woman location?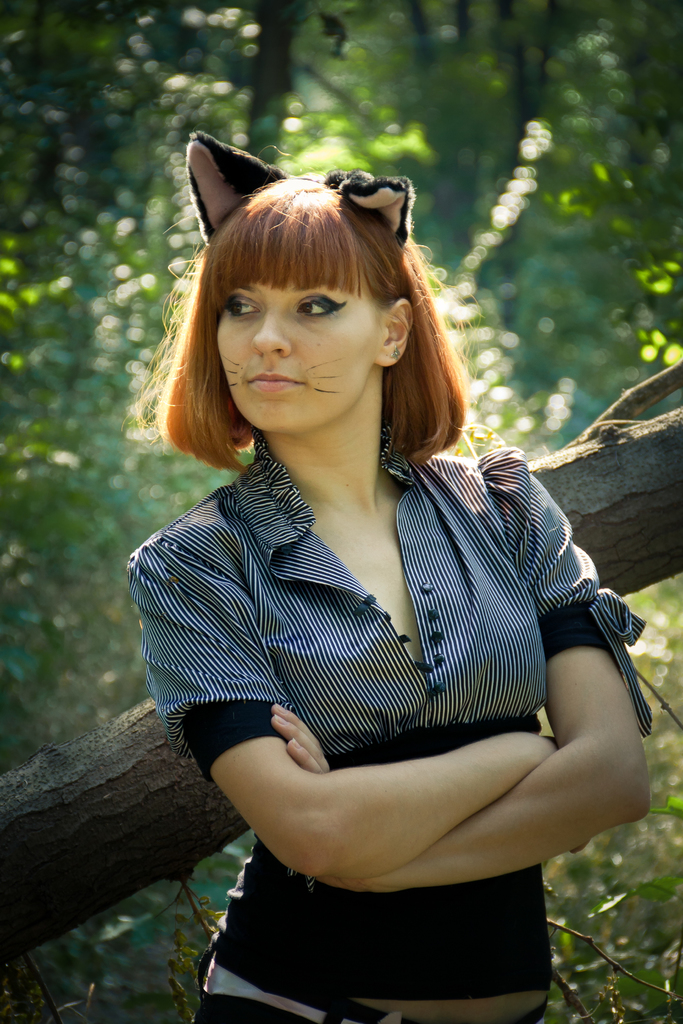
(136, 141, 662, 1021)
